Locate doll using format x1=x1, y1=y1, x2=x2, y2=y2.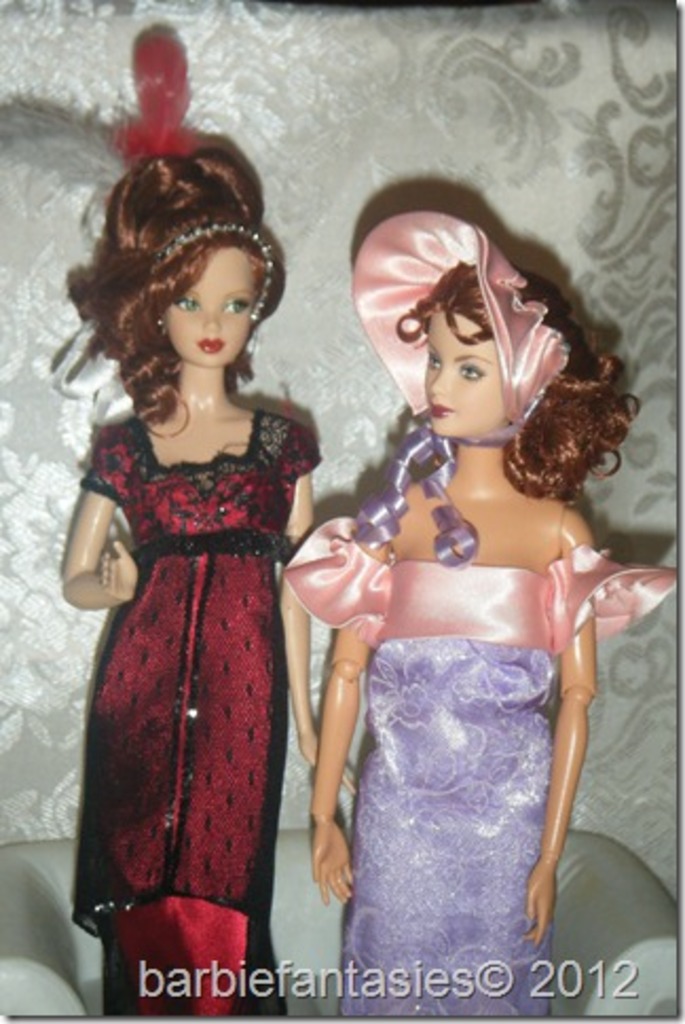
x1=290, y1=197, x2=679, y2=1016.
